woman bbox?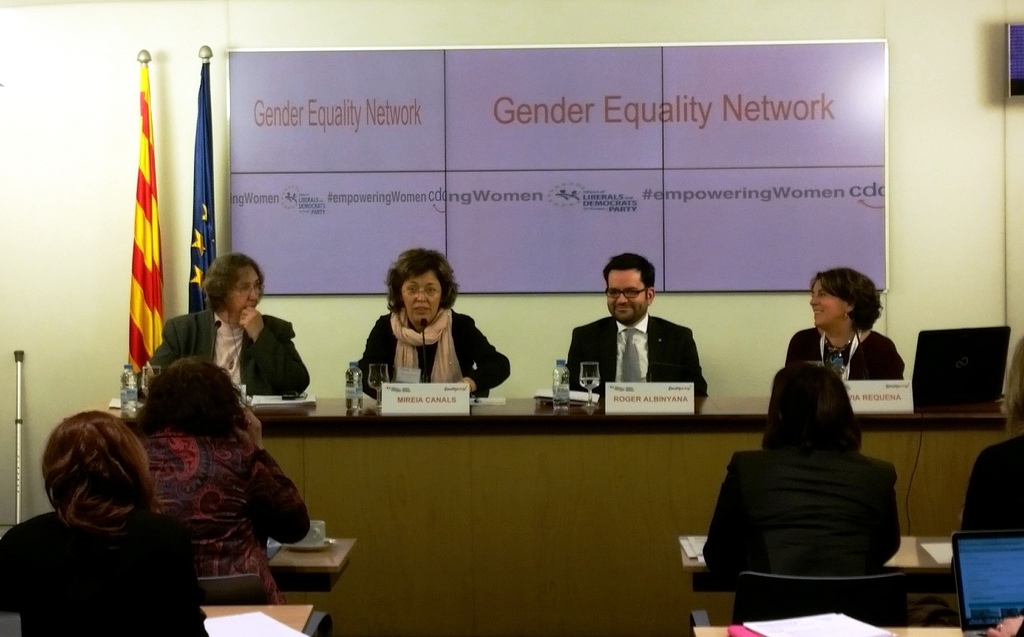
left=785, top=266, right=907, bottom=390
